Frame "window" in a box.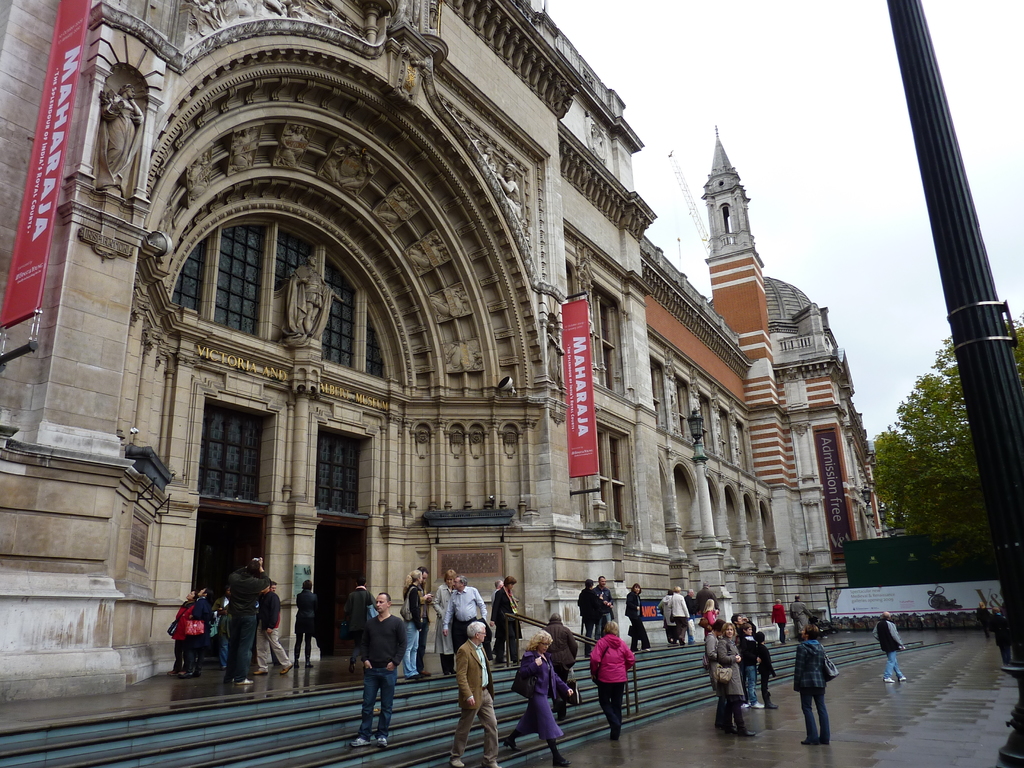
[x1=673, y1=374, x2=698, y2=445].
